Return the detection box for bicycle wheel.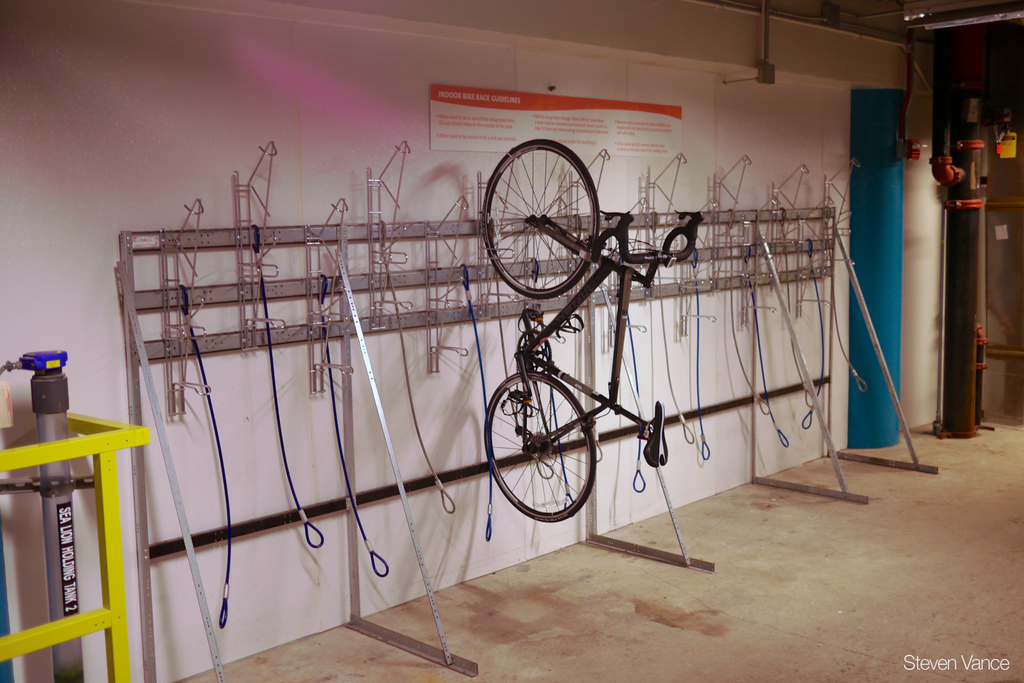
bbox=[473, 136, 608, 304].
